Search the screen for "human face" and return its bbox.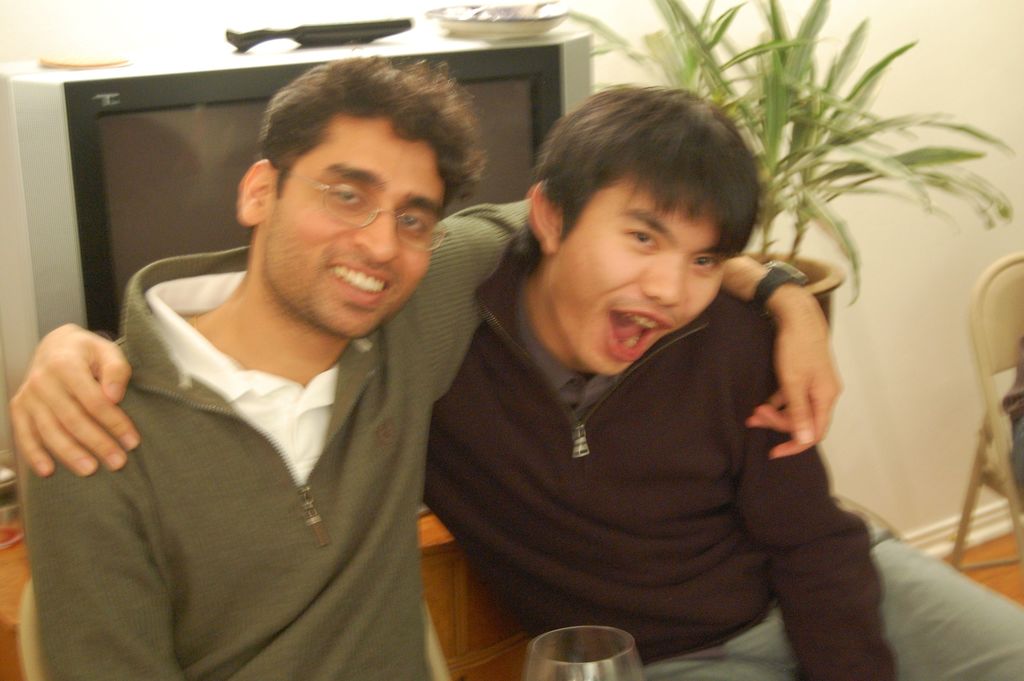
Found: {"x1": 271, "y1": 112, "x2": 451, "y2": 335}.
